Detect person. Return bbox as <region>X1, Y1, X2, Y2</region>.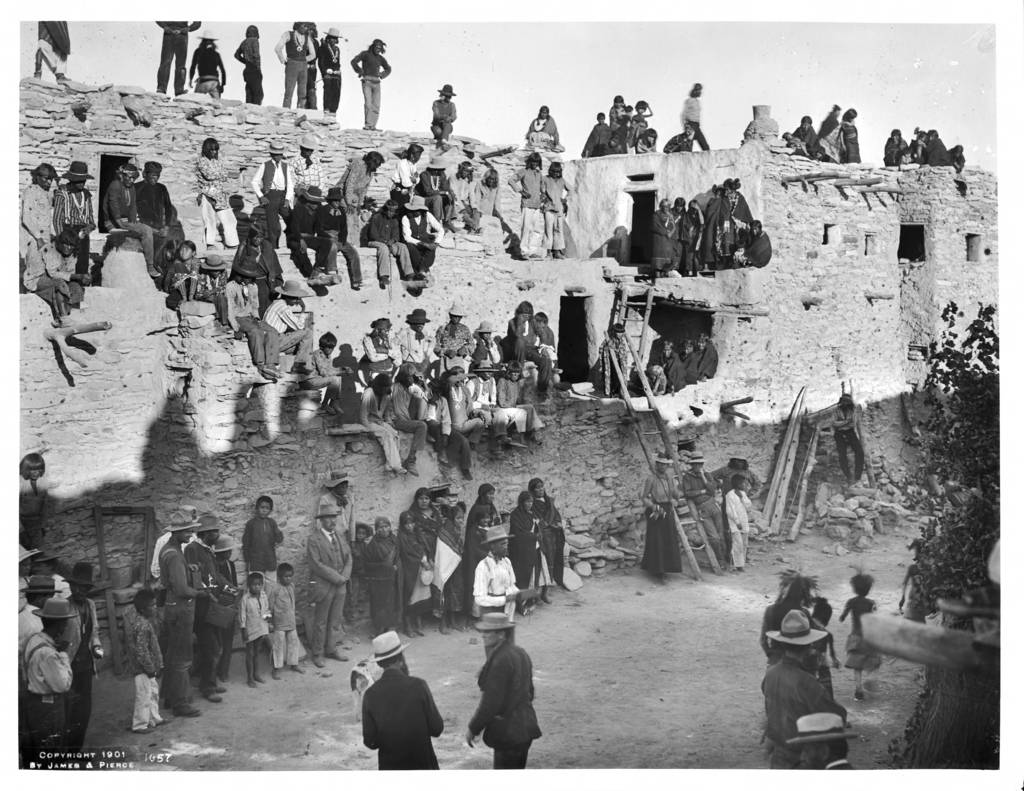
<region>200, 125, 239, 247</region>.
